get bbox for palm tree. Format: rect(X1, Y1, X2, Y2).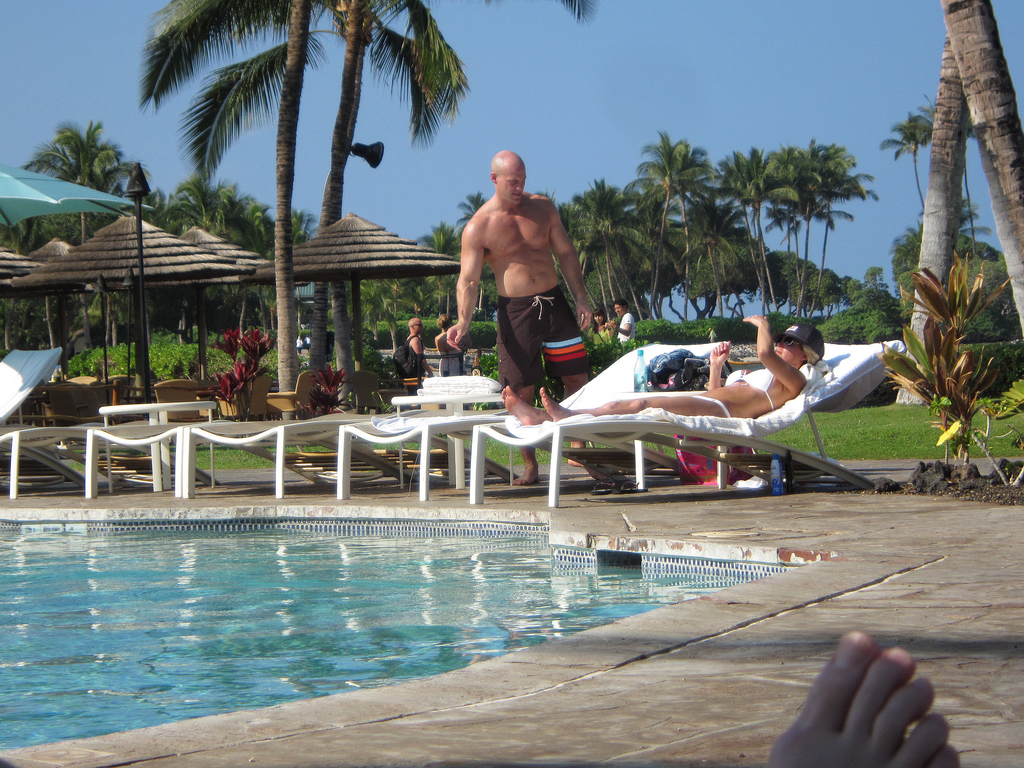
rect(730, 145, 788, 301).
